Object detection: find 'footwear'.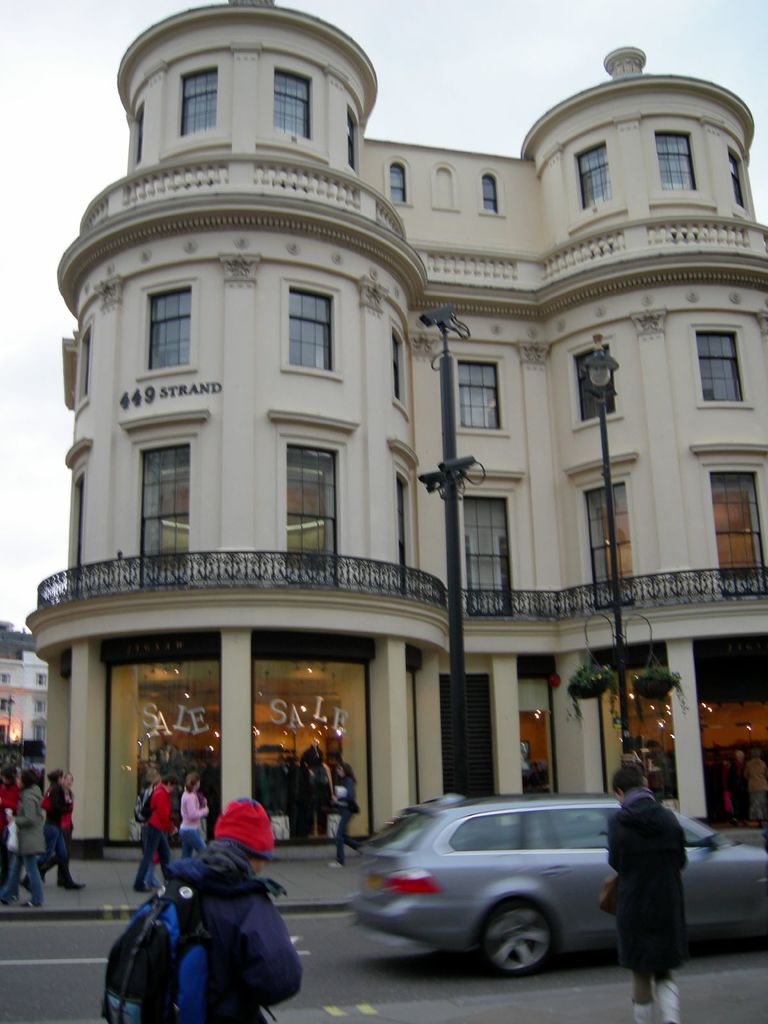
BBox(20, 899, 43, 908).
